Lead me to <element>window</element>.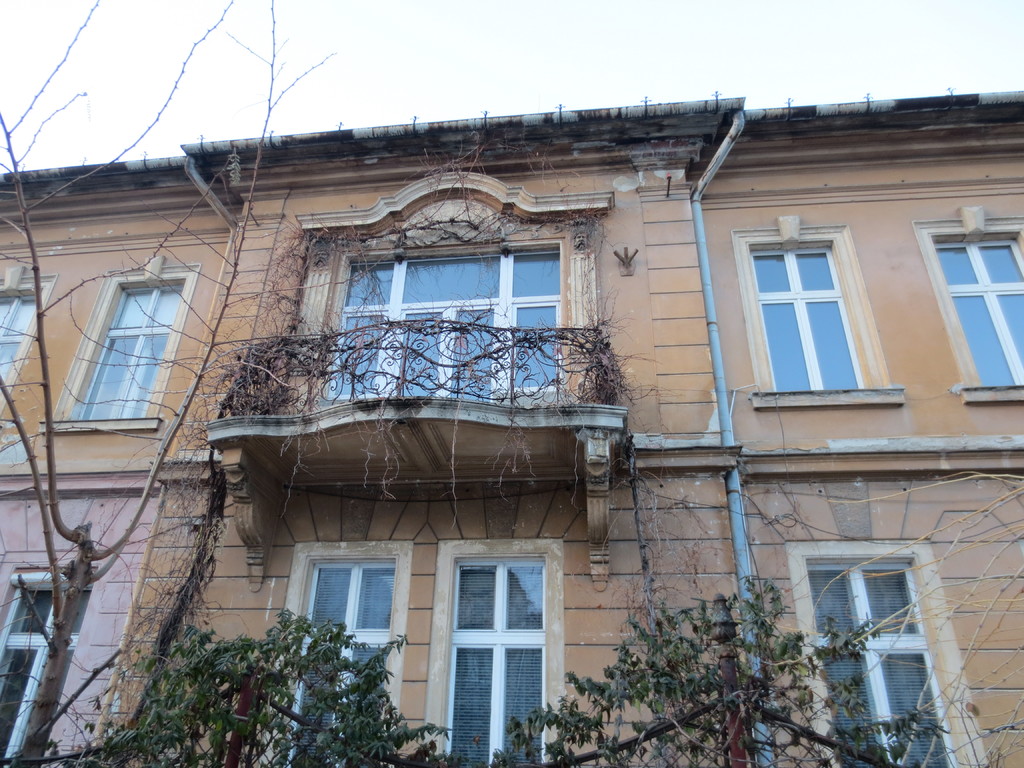
Lead to Rect(785, 539, 986, 767).
